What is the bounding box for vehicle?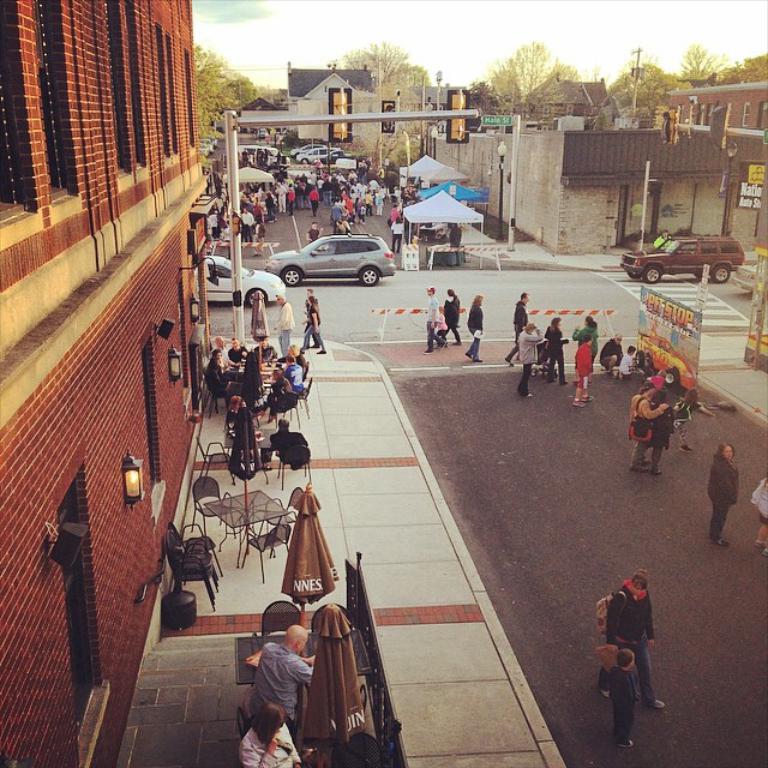
289,139,325,158.
